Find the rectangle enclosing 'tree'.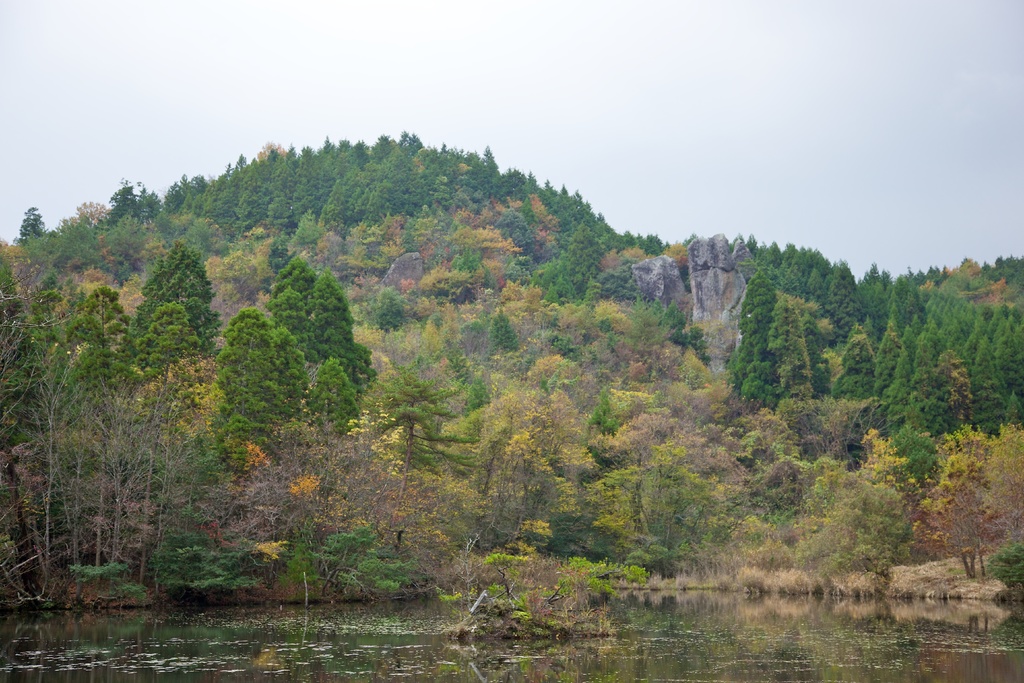
(367,365,450,506).
